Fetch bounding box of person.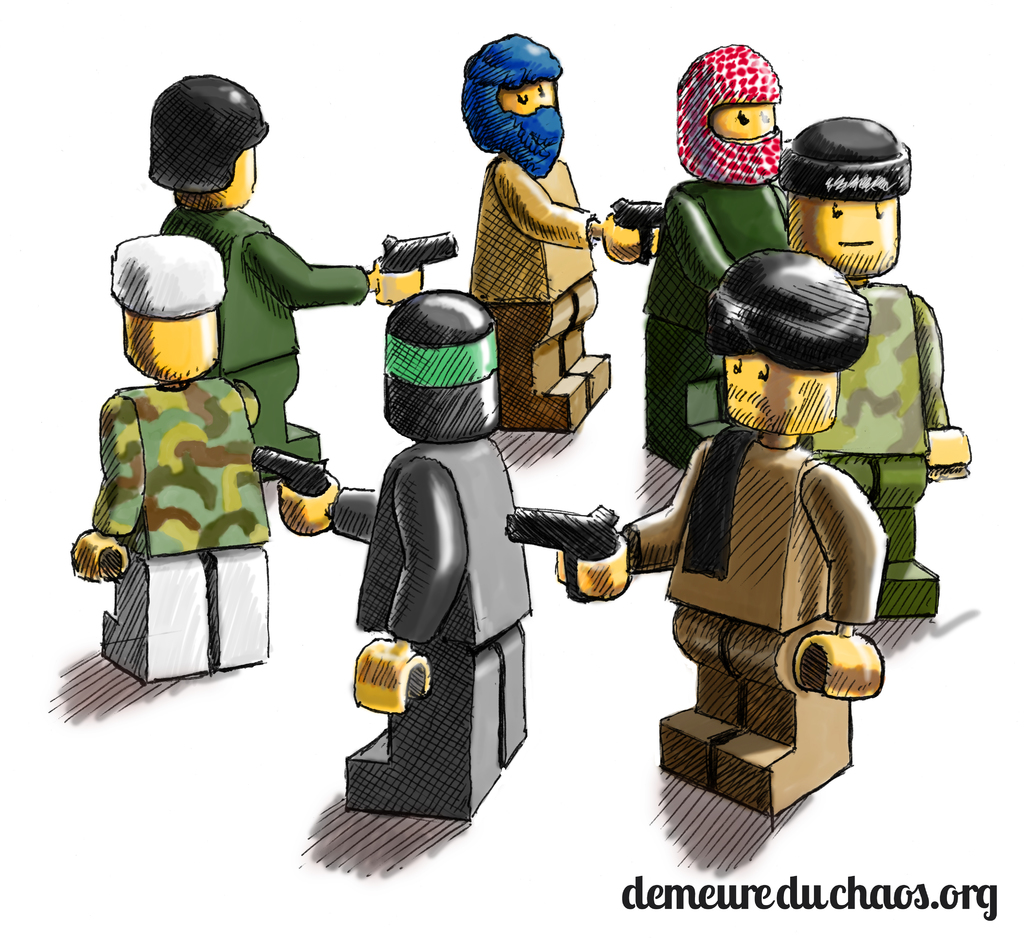
Bbox: box(451, 36, 611, 402).
